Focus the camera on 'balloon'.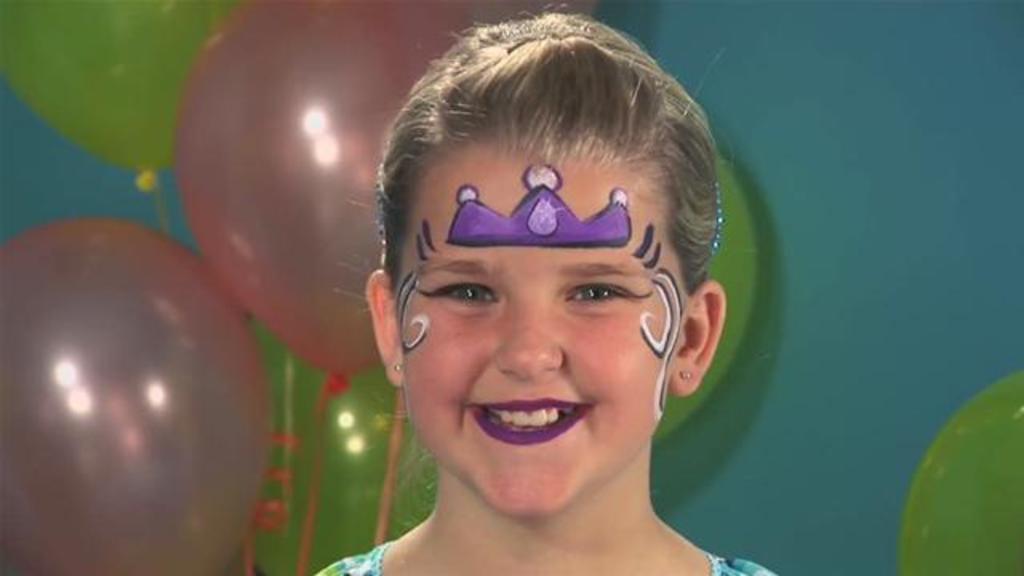
Focus region: 171:0:490:397.
